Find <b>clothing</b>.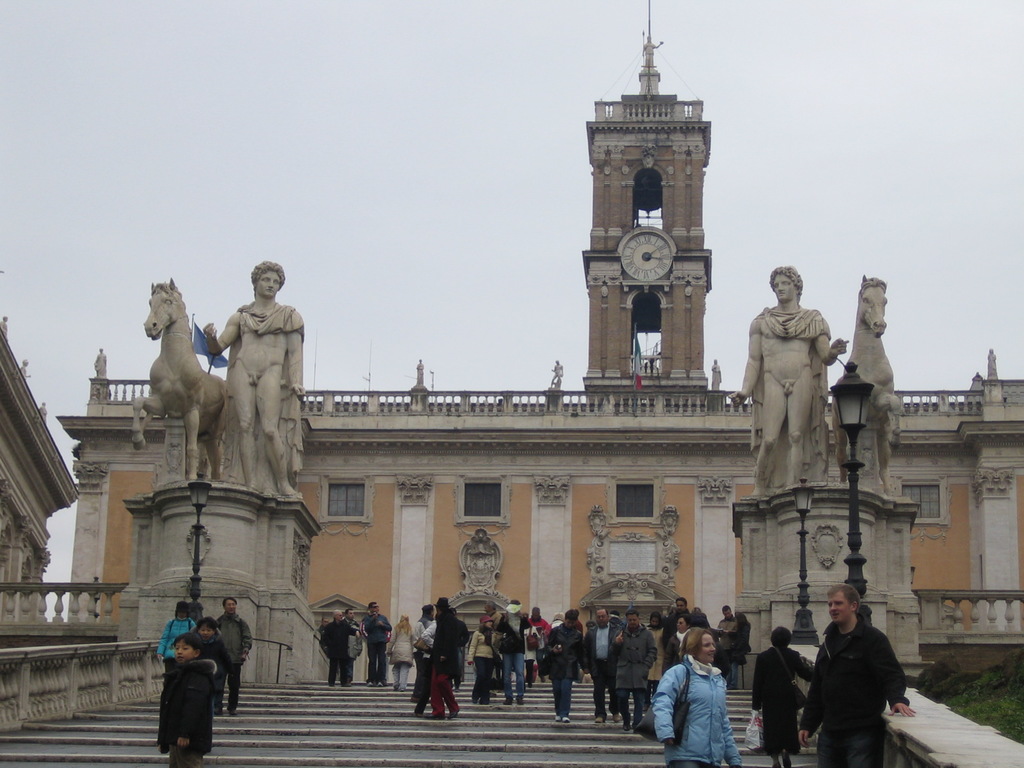
(493,601,530,703).
